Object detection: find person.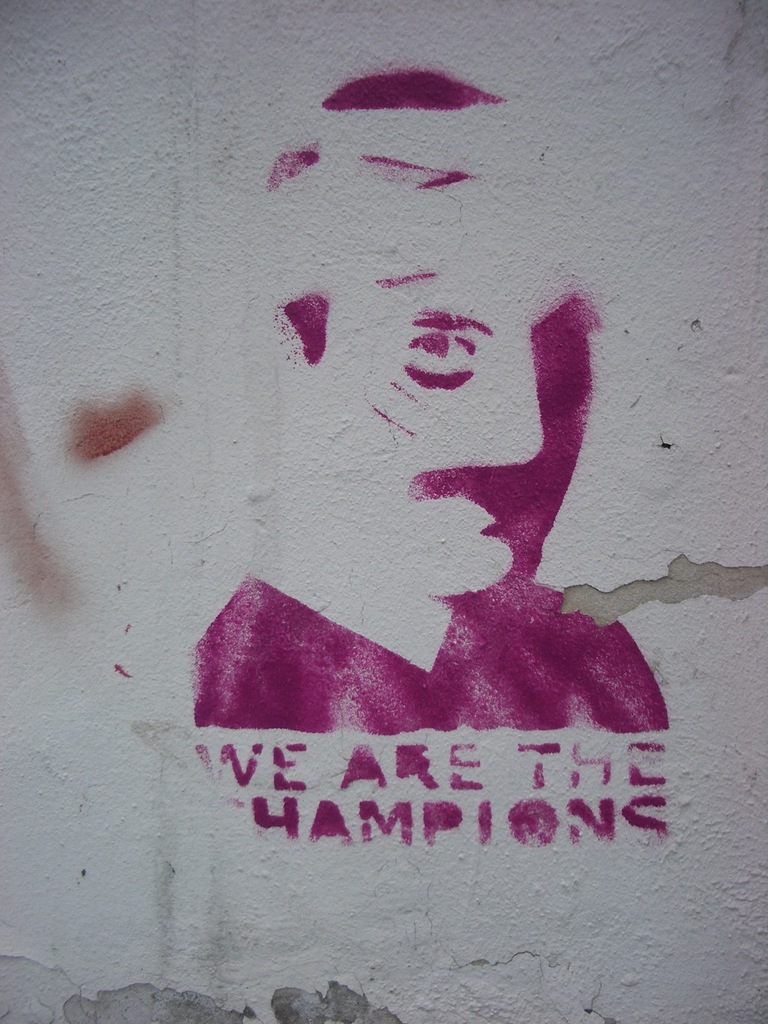
pyautogui.locateOnScreen(193, 74, 662, 735).
